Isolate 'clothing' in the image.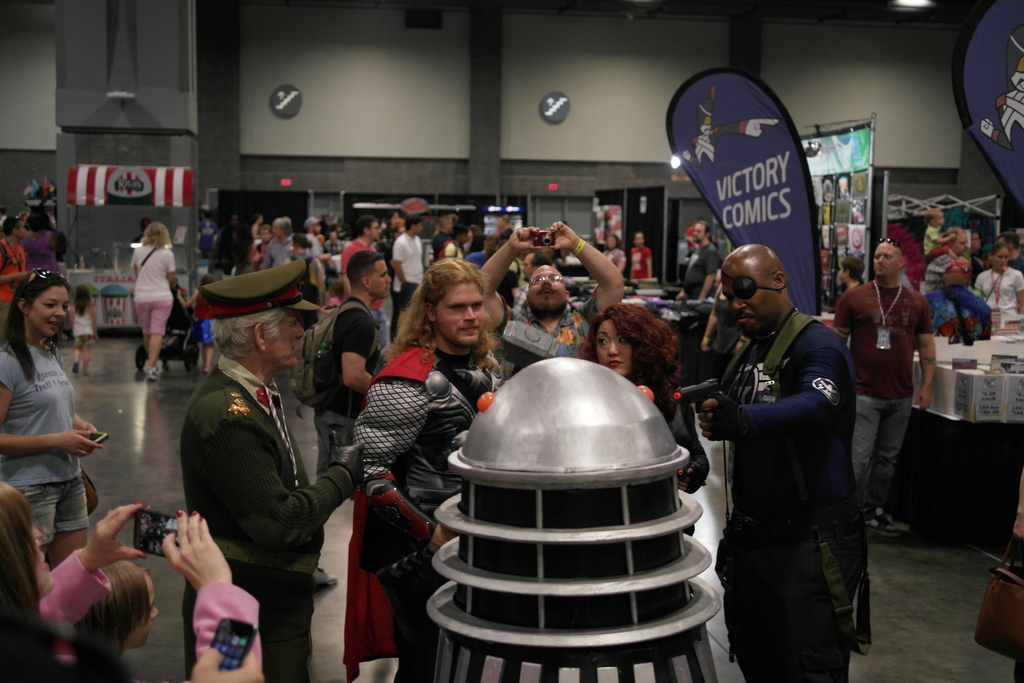
Isolated region: 218,226,250,267.
